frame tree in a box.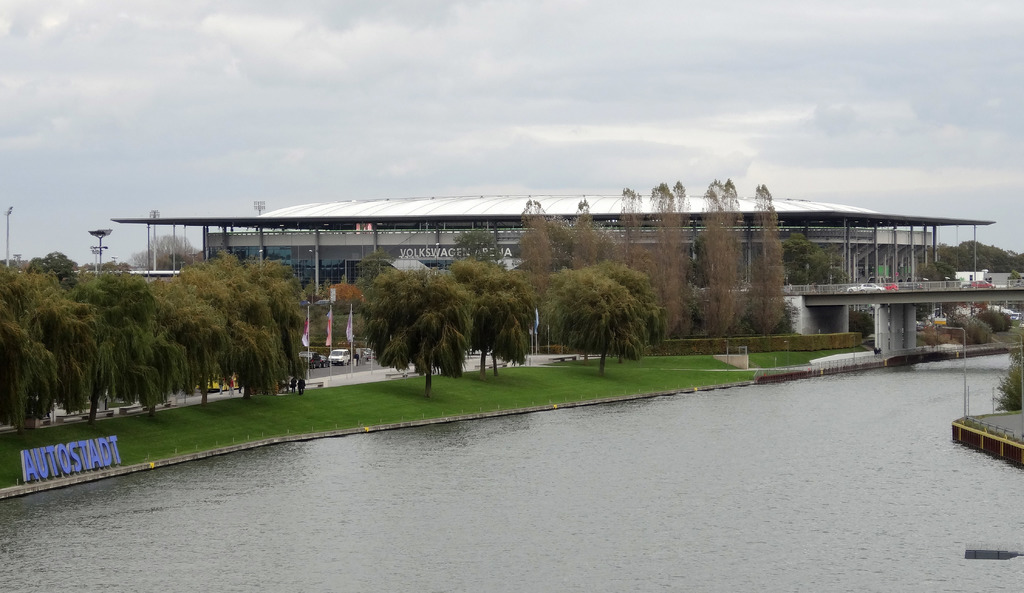
left=546, top=210, right=567, bottom=276.
